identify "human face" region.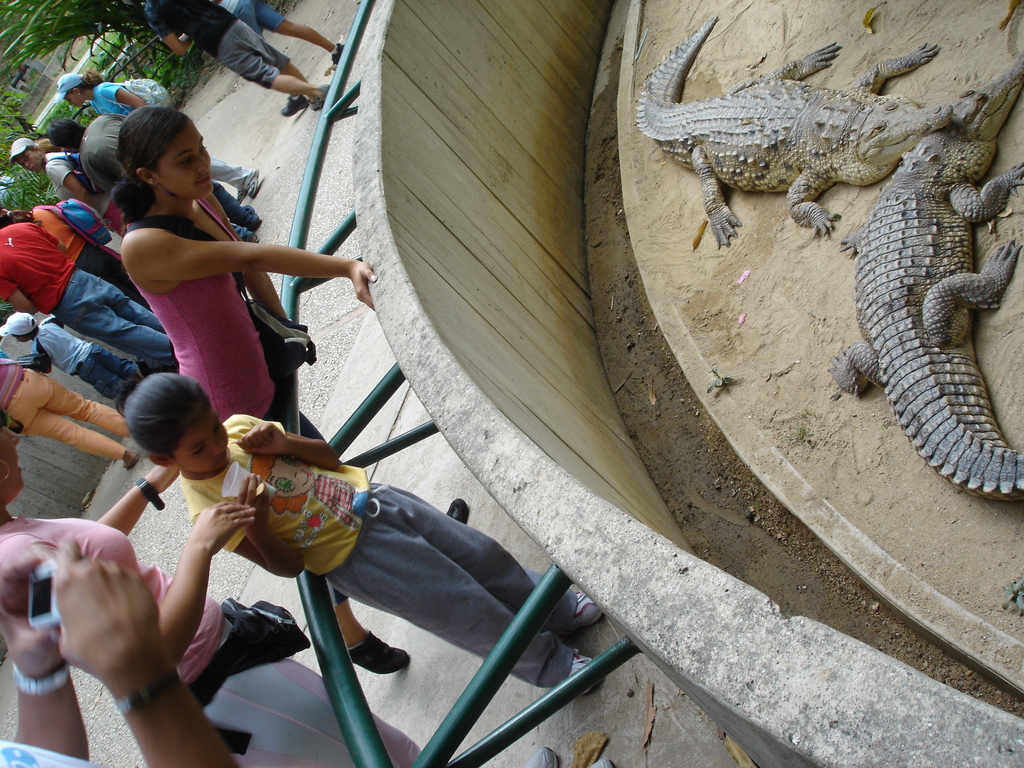
Region: x1=15, y1=150, x2=40, y2=171.
